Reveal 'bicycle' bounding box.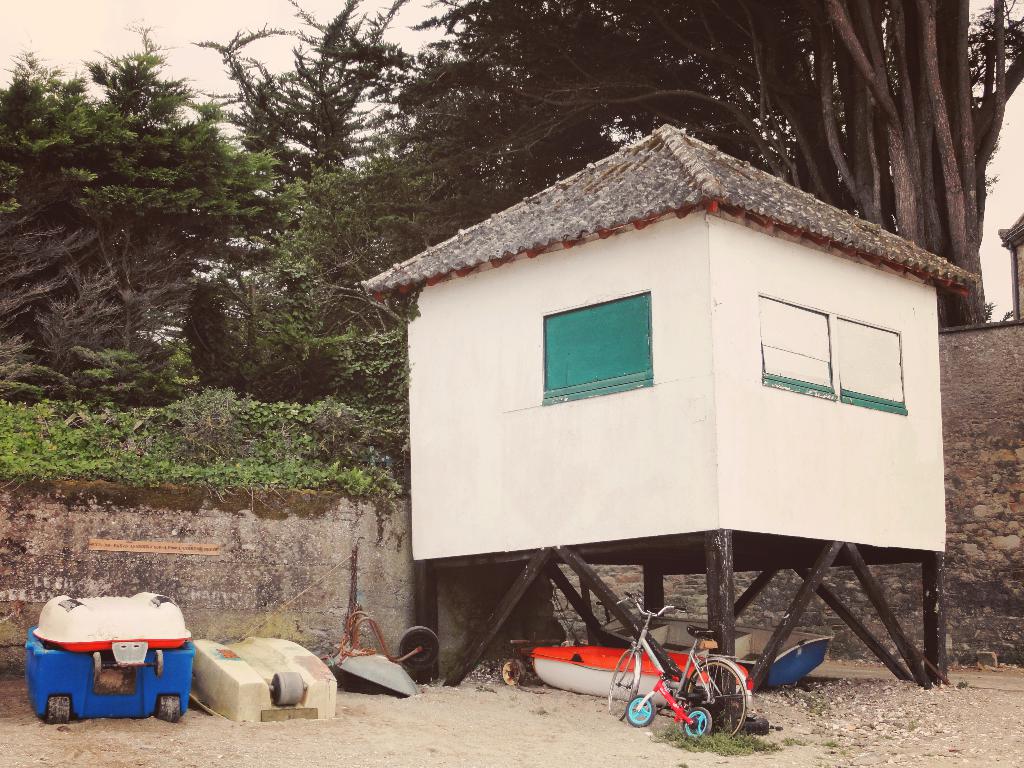
Revealed: region(623, 667, 716, 741).
